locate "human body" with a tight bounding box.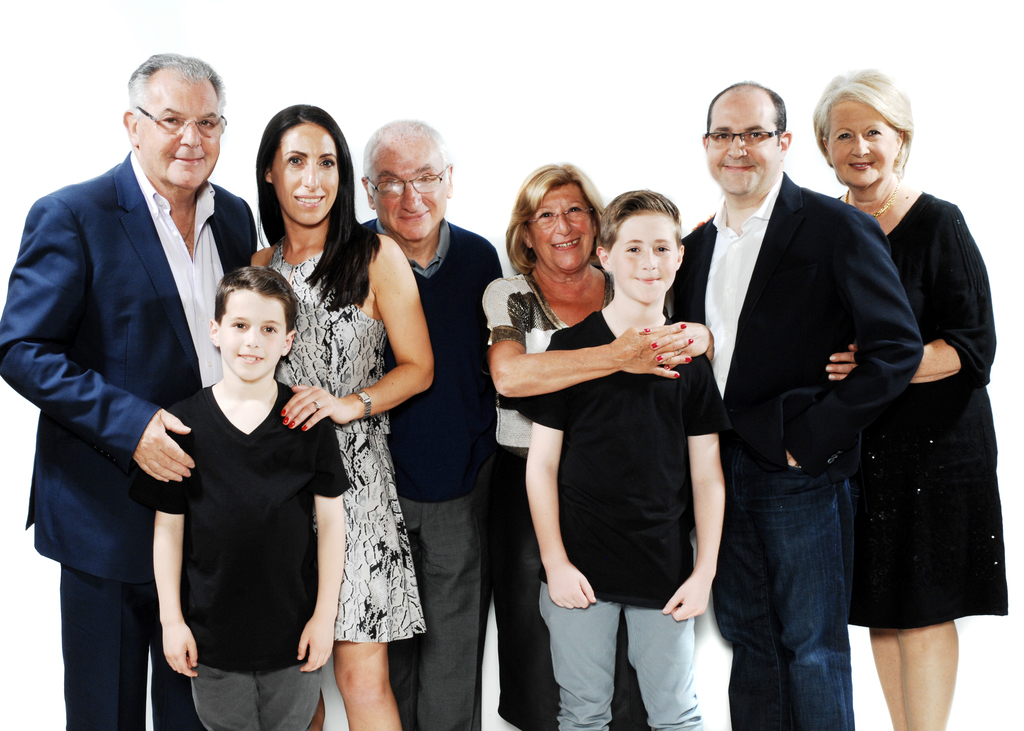
(0, 150, 260, 730).
